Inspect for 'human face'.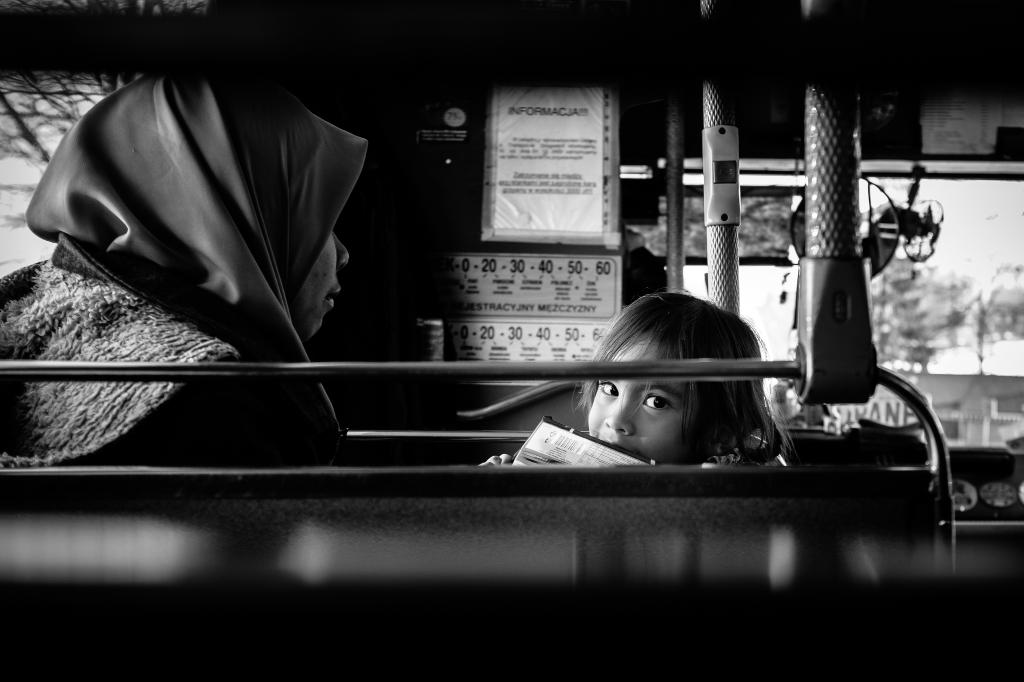
Inspection: crop(299, 230, 348, 338).
